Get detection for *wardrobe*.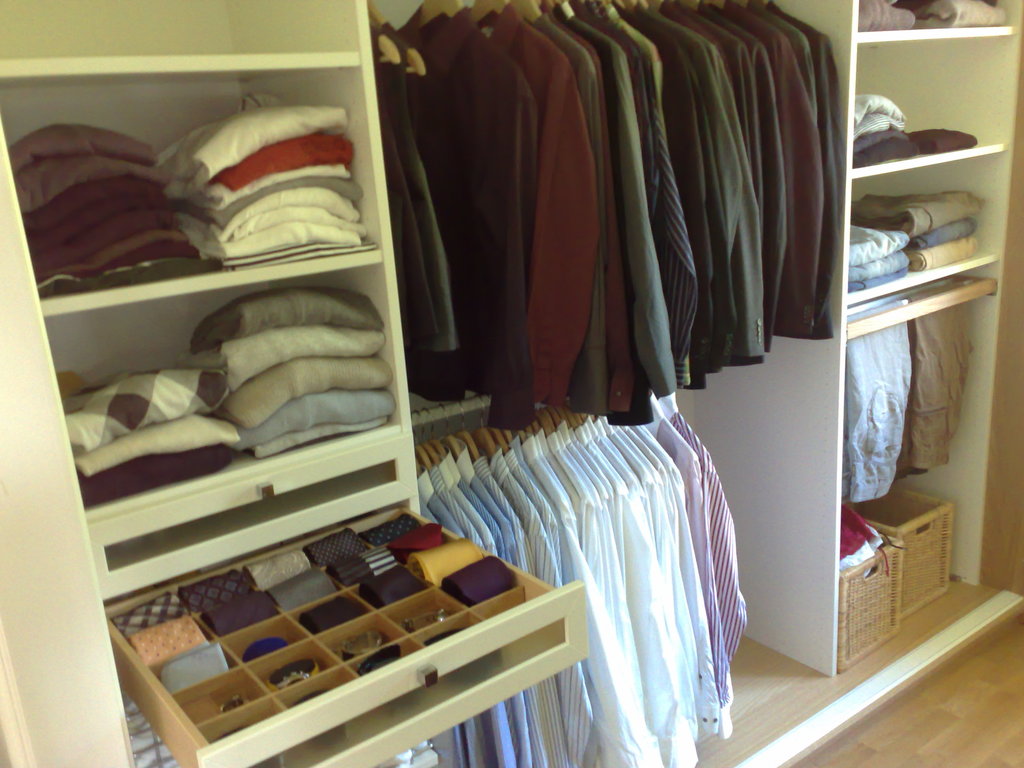
Detection: BBox(0, 0, 1023, 767).
